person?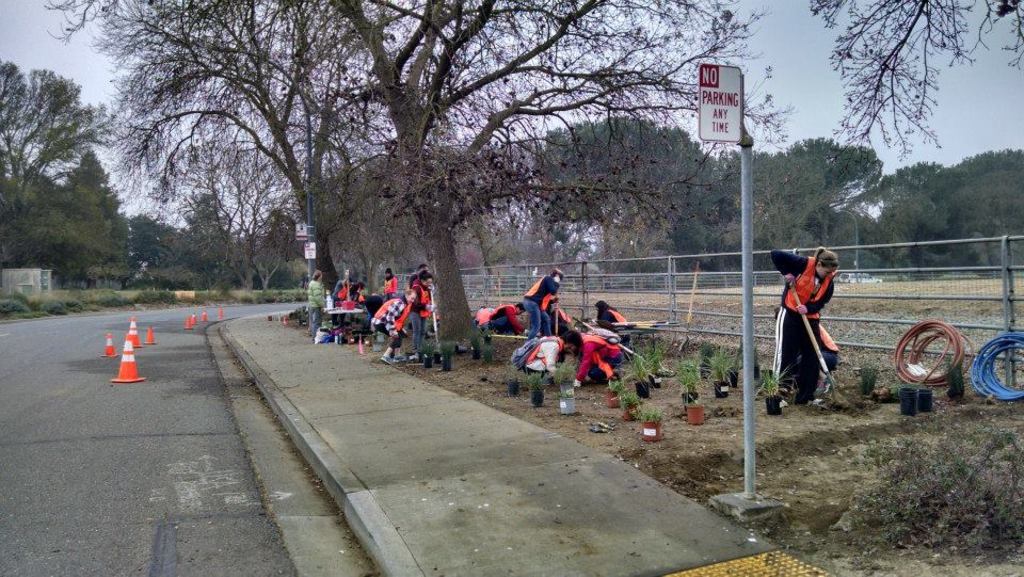
{"x1": 304, "y1": 266, "x2": 322, "y2": 331}
